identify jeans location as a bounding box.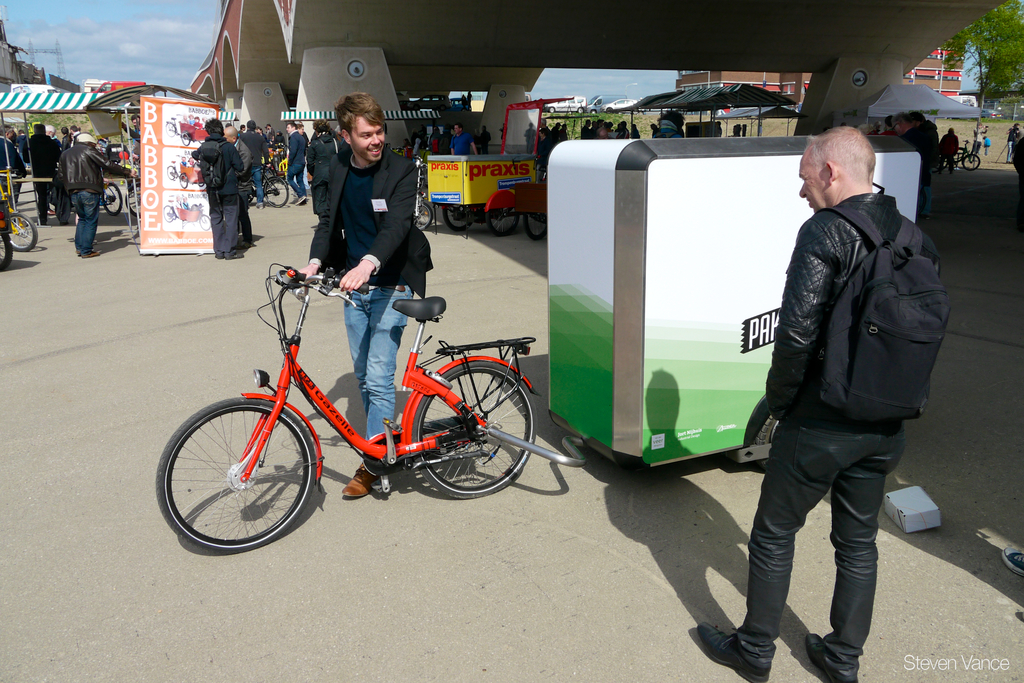
[x1=286, y1=163, x2=306, y2=197].
